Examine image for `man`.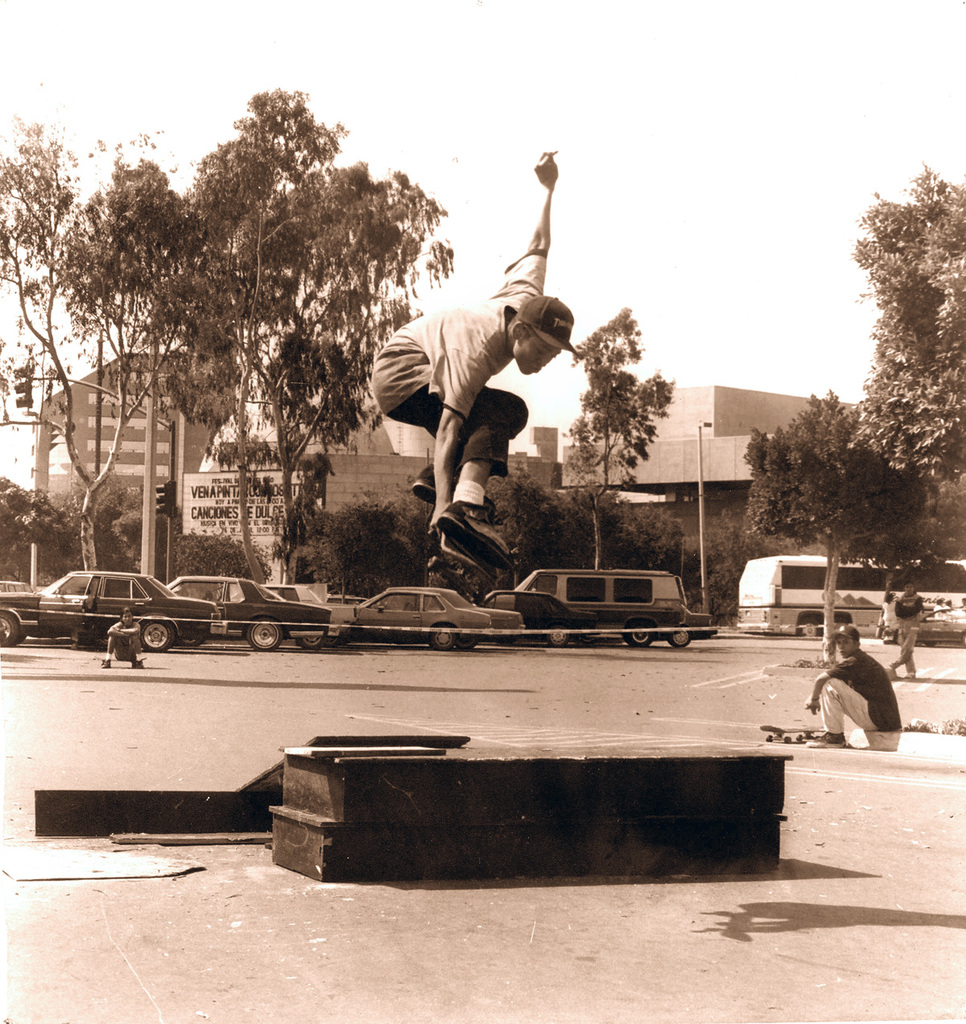
Examination result: <region>898, 576, 921, 666</region>.
